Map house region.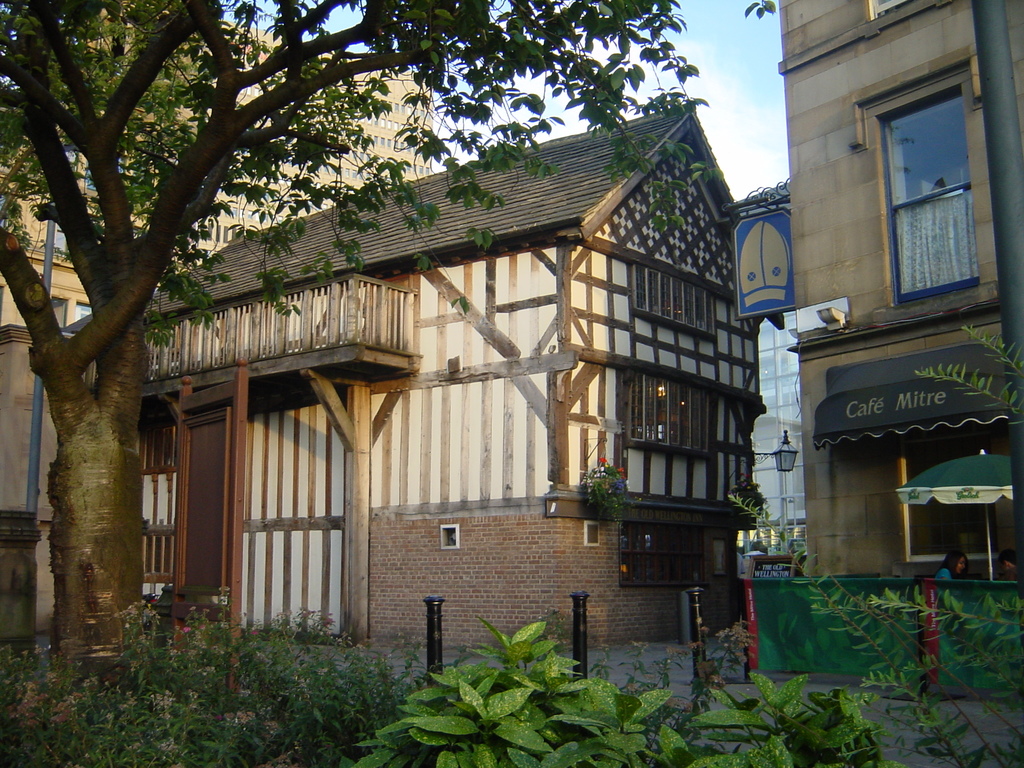
Mapped to crop(777, 0, 1023, 637).
